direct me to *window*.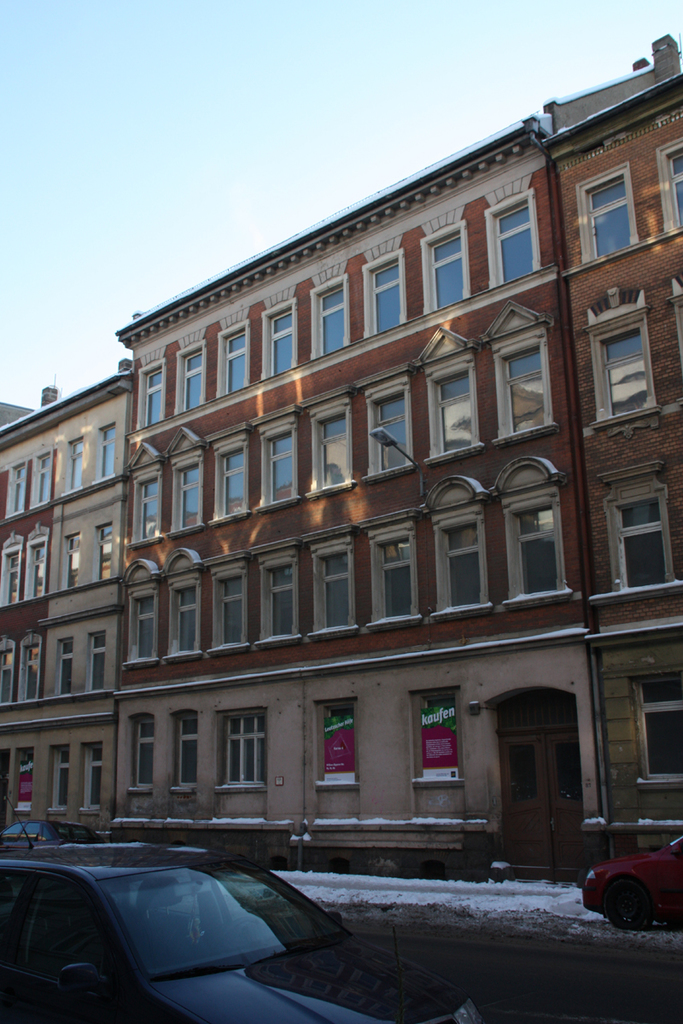
Direction: {"left": 170, "top": 579, "right": 198, "bottom": 663}.
